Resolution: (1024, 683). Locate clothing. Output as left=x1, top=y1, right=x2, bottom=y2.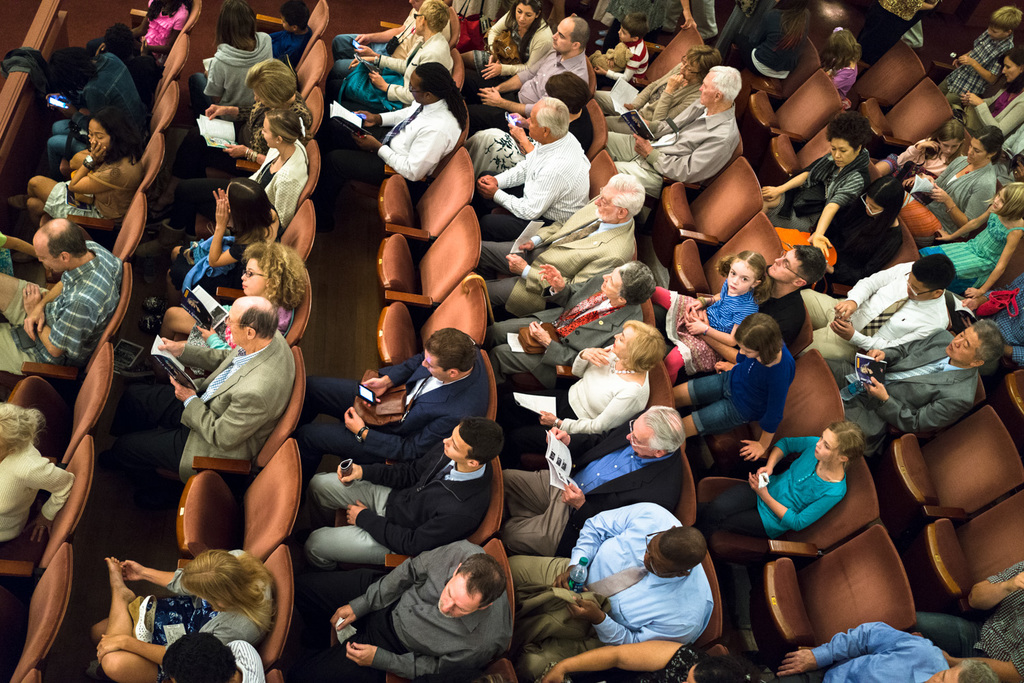
left=228, top=639, right=265, bottom=682.
